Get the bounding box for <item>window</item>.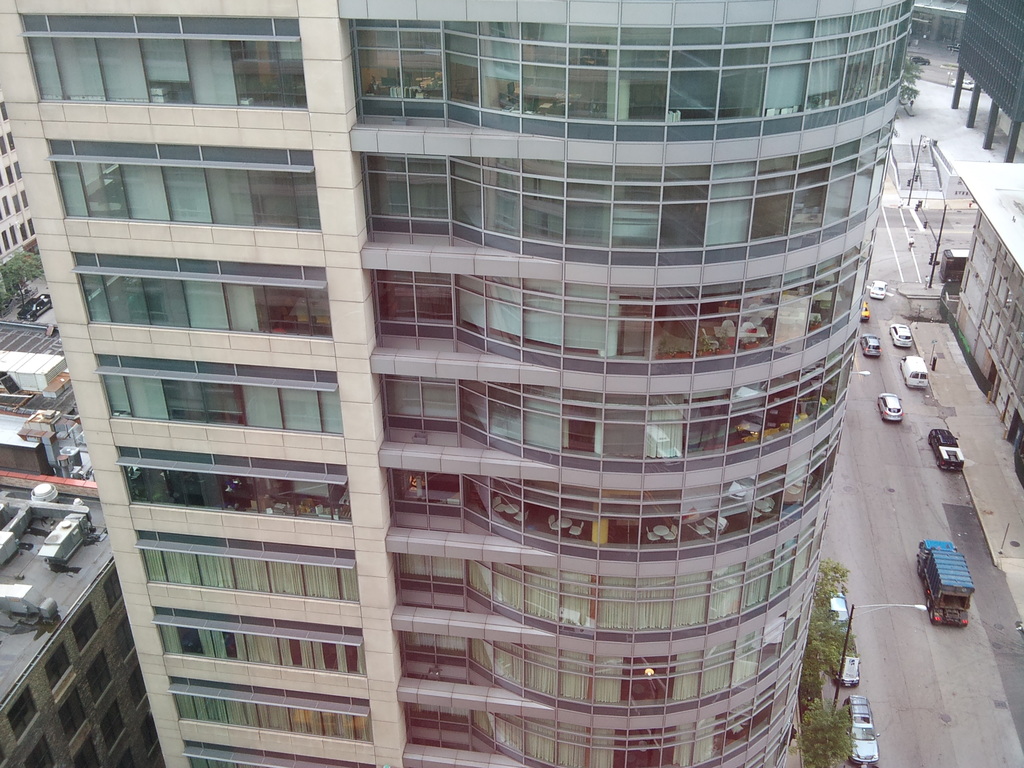
x1=0, y1=134, x2=8, y2=155.
